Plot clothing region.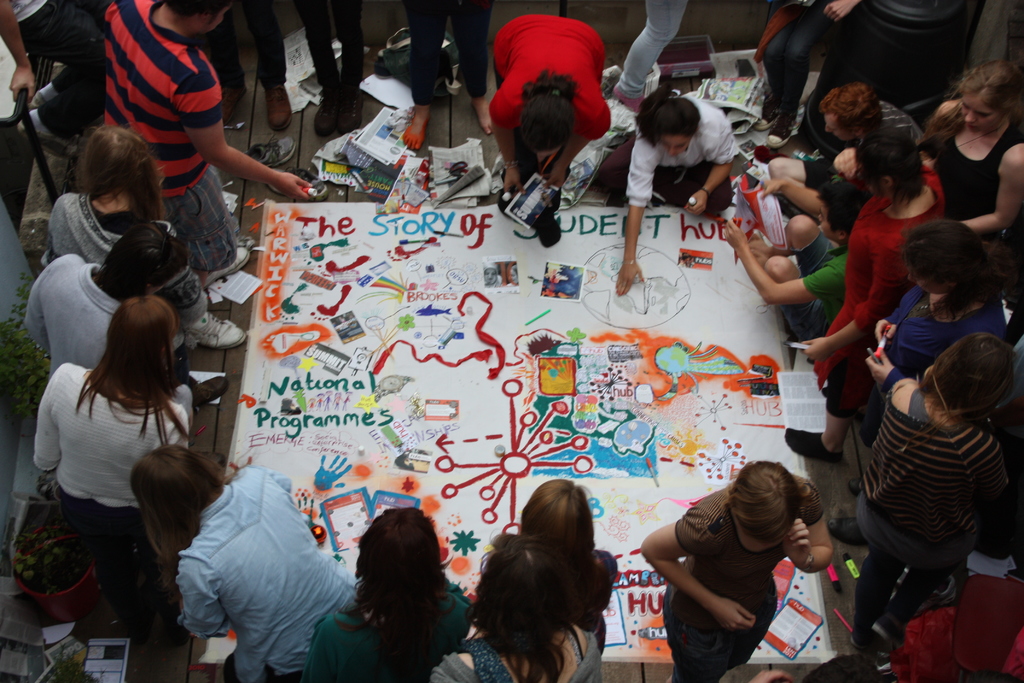
Plotted at {"left": 301, "top": 582, "right": 472, "bottom": 682}.
